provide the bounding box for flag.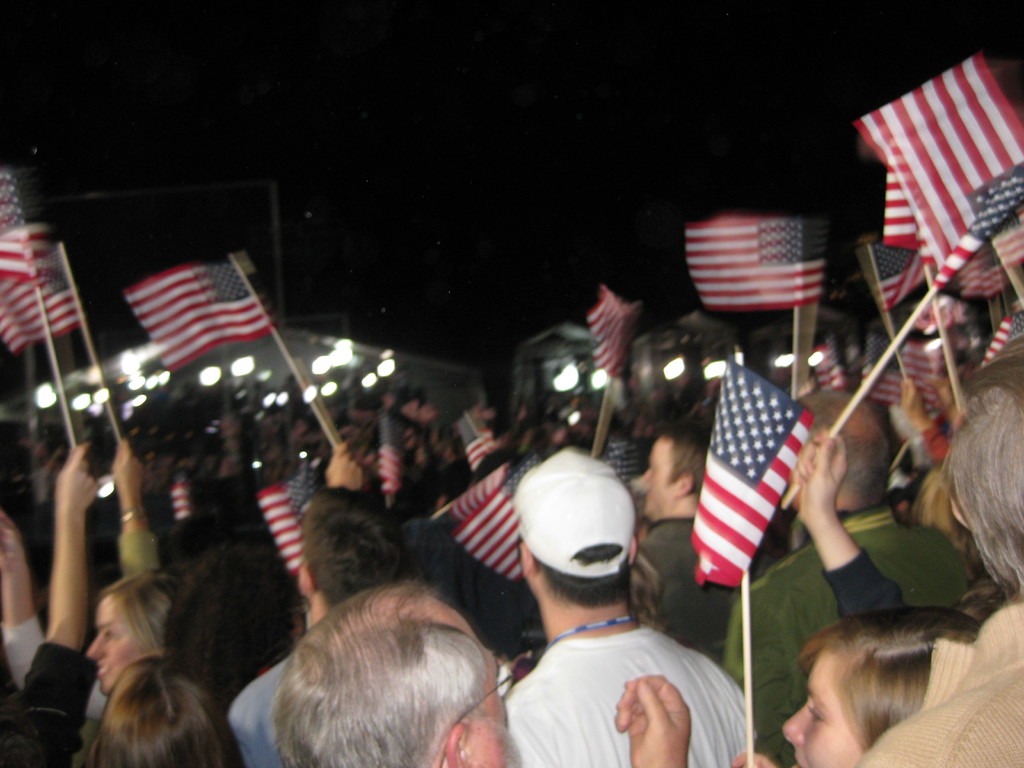
{"x1": 858, "y1": 333, "x2": 947, "y2": 405}.
